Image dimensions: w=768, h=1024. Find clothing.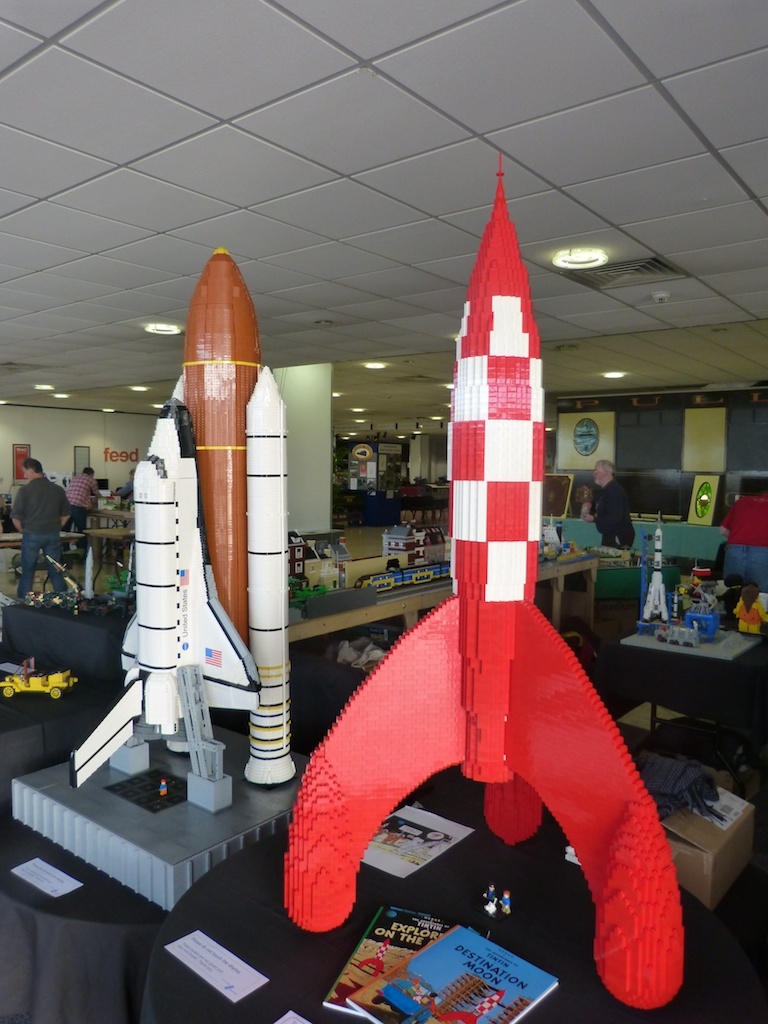
l=116, t=477, r=134, b=498.
